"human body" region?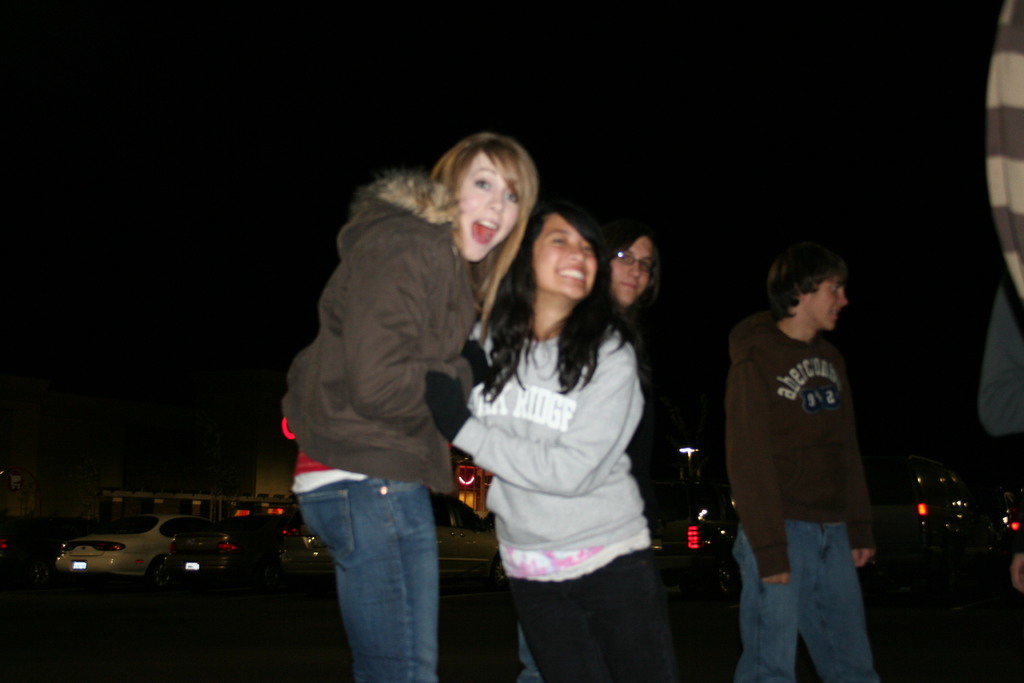
pyautogui.locateOnScreen(275, 126, 543, 682)
